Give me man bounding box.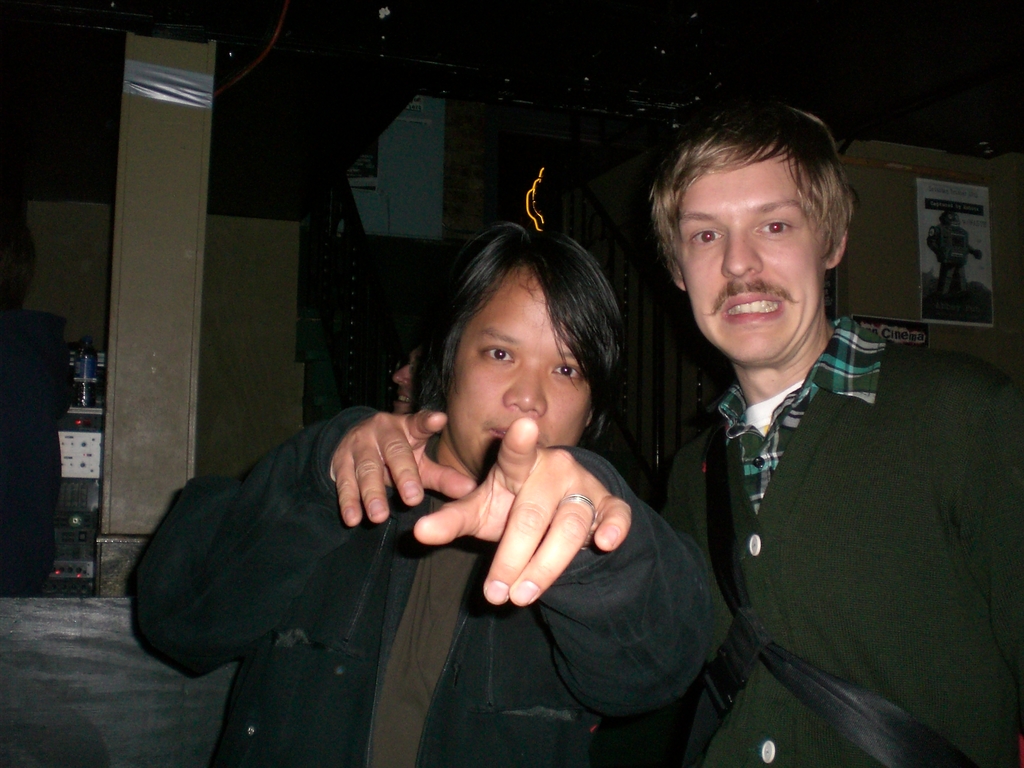
660, 96, 1023, 767.
